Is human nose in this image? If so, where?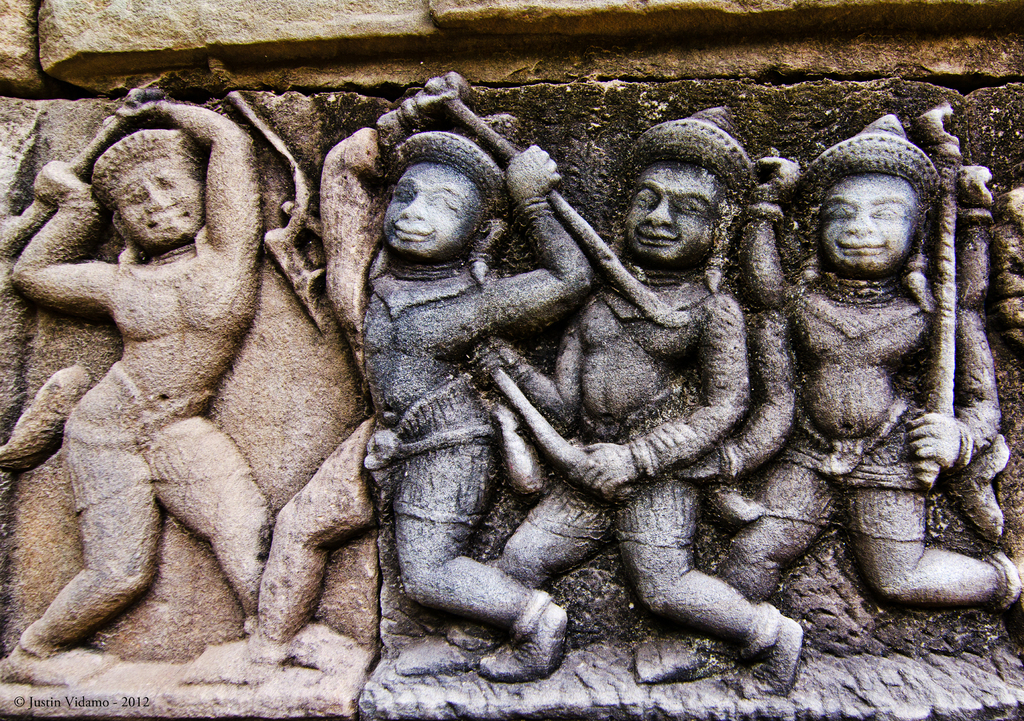
Yes, at bbox=(149, 186, 170, 210).
